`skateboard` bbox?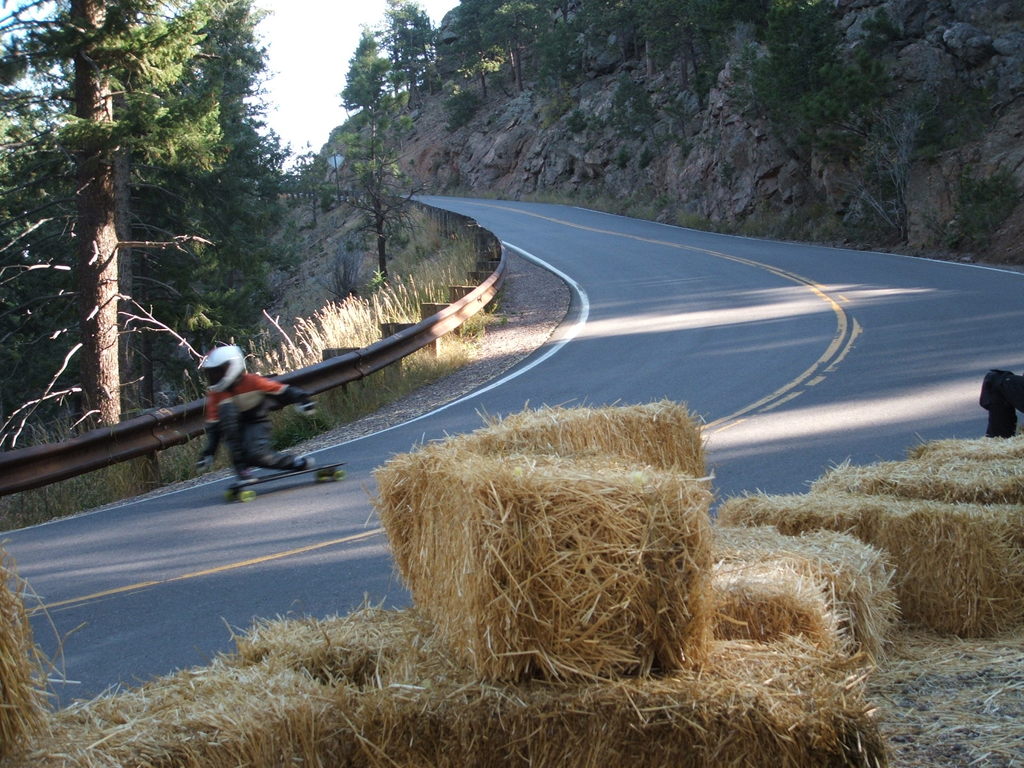
bbox=[224, 457, 346, 503]
